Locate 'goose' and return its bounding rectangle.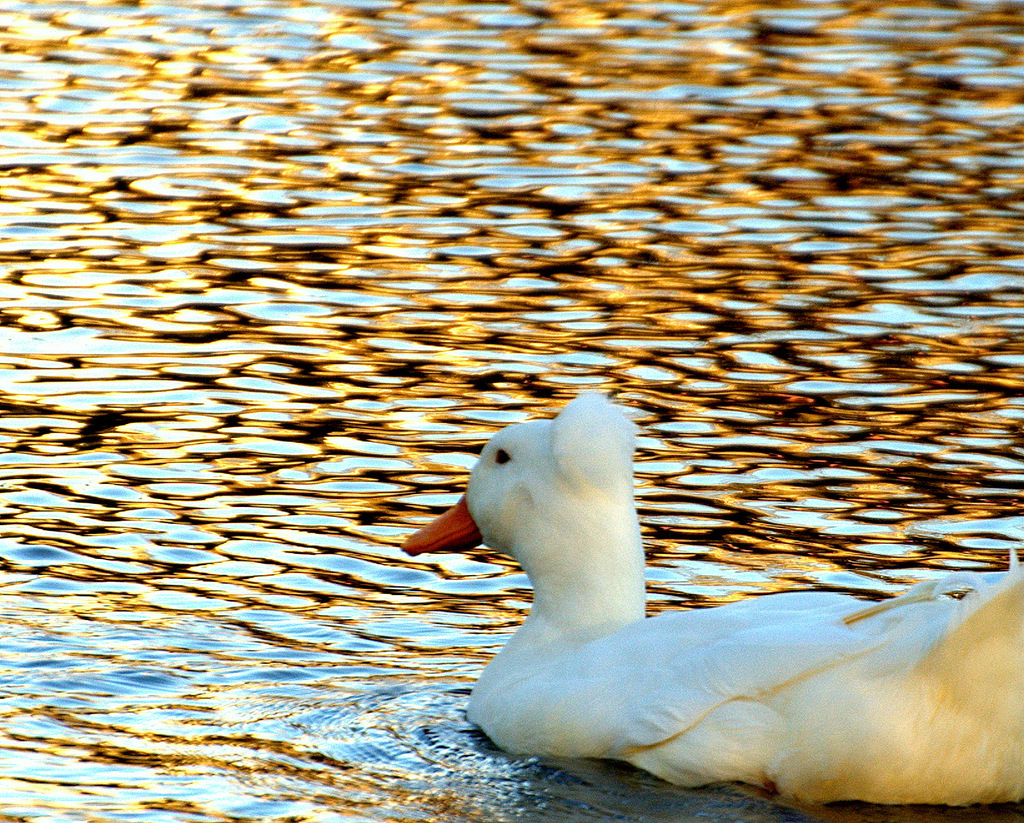
(401, 394, 1023, 808).
